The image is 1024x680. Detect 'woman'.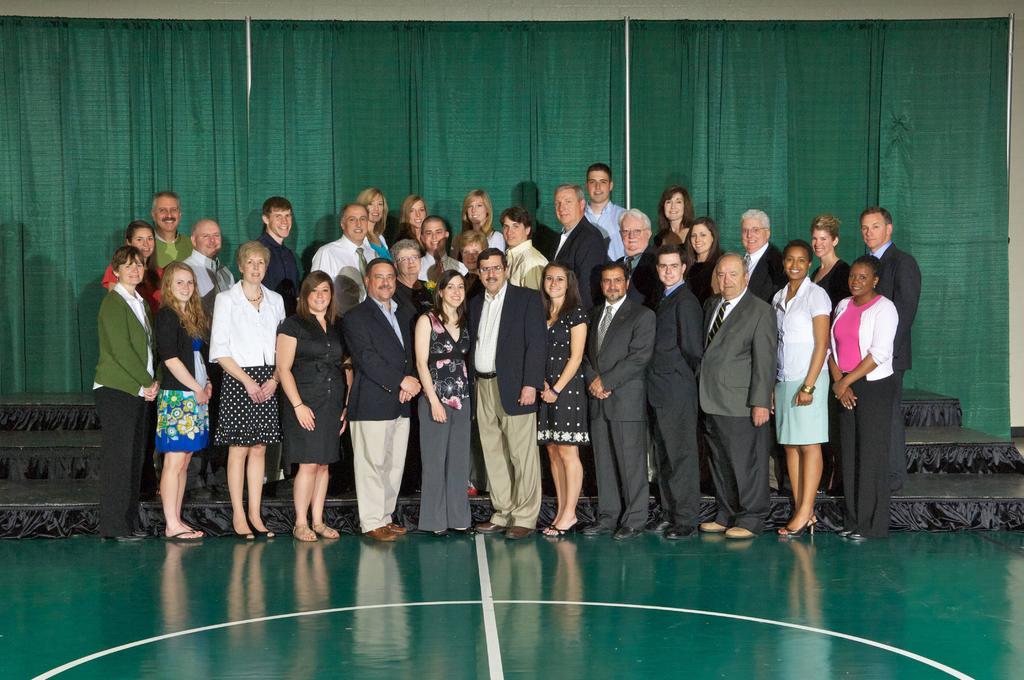
Detection: detection(452, 187, 506, 262).
